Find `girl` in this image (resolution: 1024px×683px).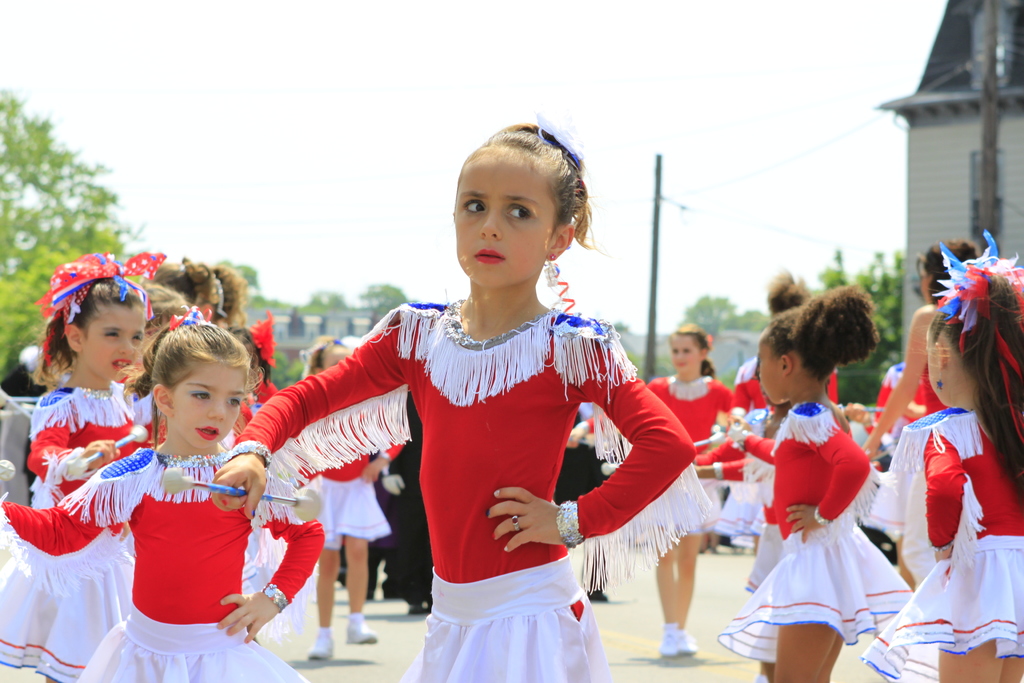
detection(856, 229, 1023, 682).
